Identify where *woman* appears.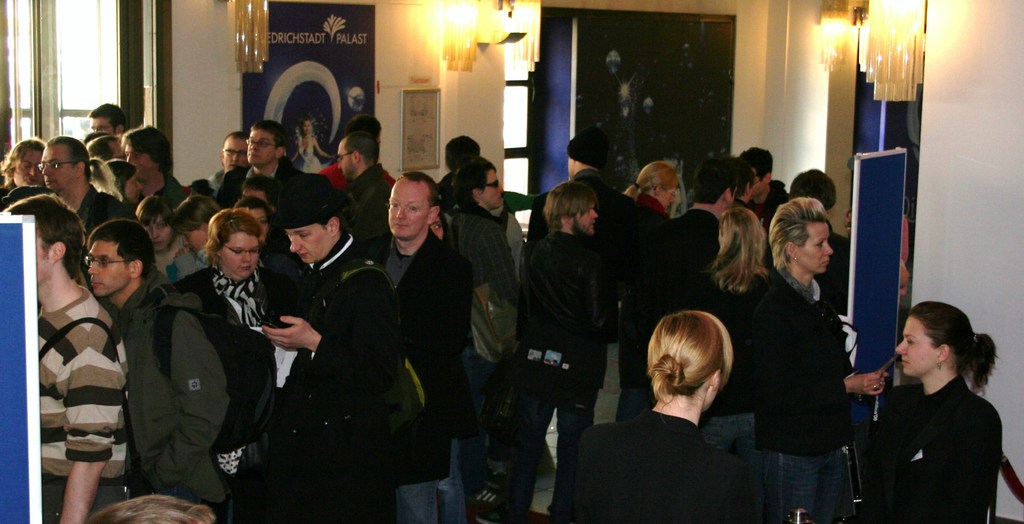
Appears at x1=688 y1=206 x2=777 y2=515.
